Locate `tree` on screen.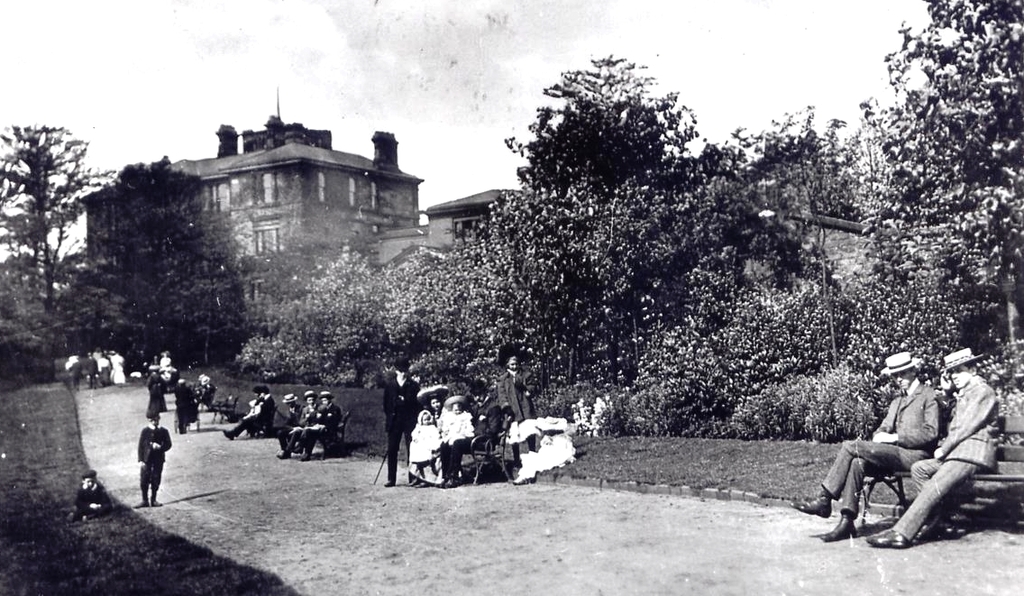
On screen at (left=6, top=100, right=94, bottom=299).
